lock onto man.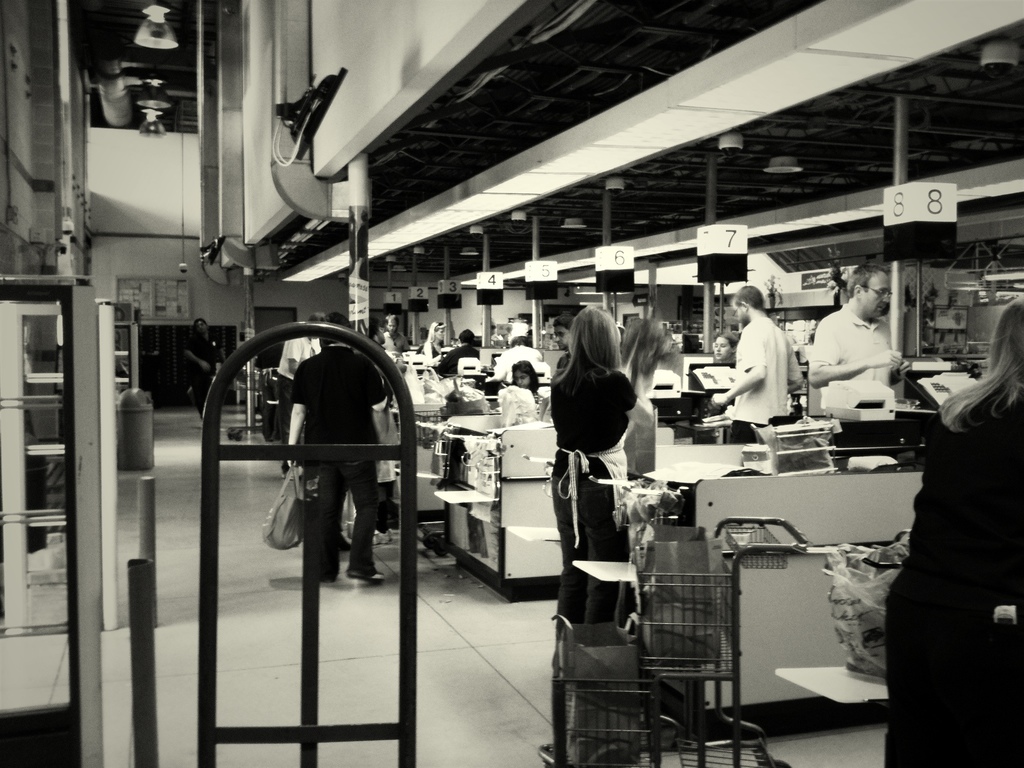
Locked: select_region(708, 285, 805, 445).
